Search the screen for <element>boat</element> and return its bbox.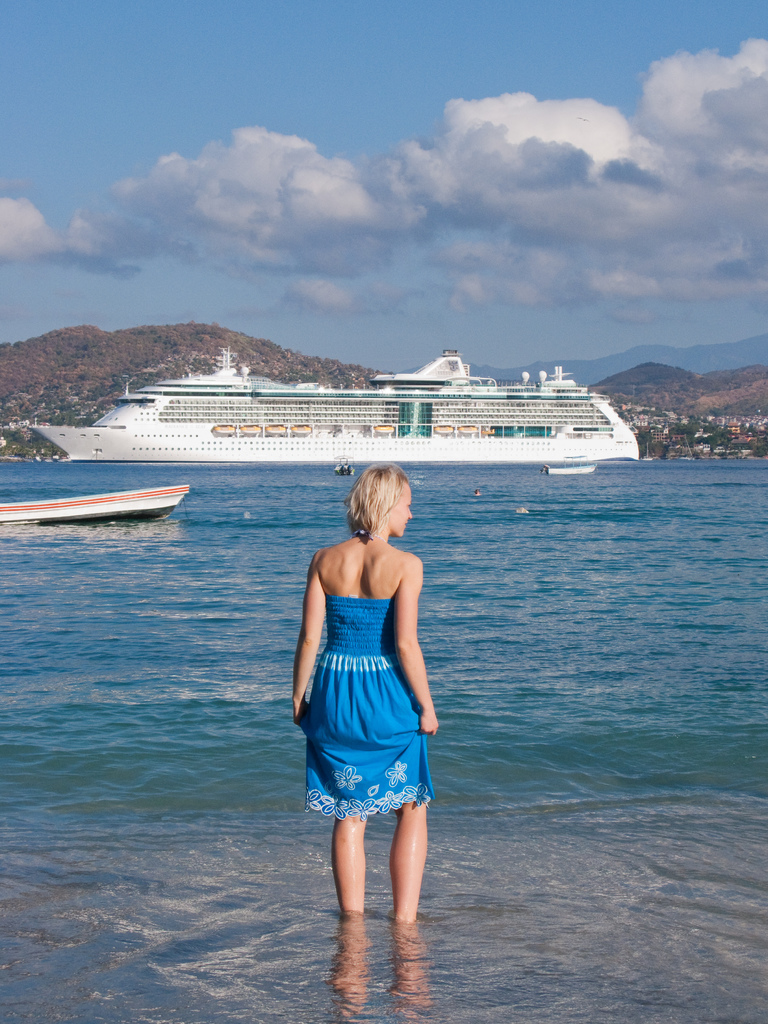
Found: (0,481,186,527).
